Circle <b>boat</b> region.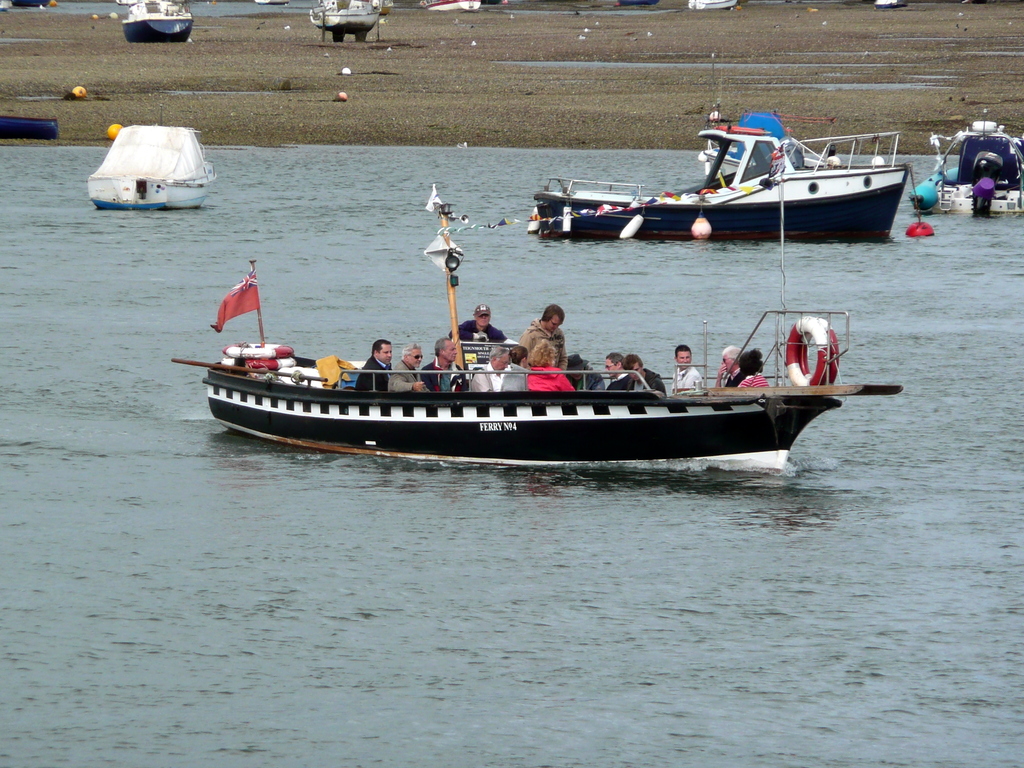
Region: 121, 1, 194, 42.
